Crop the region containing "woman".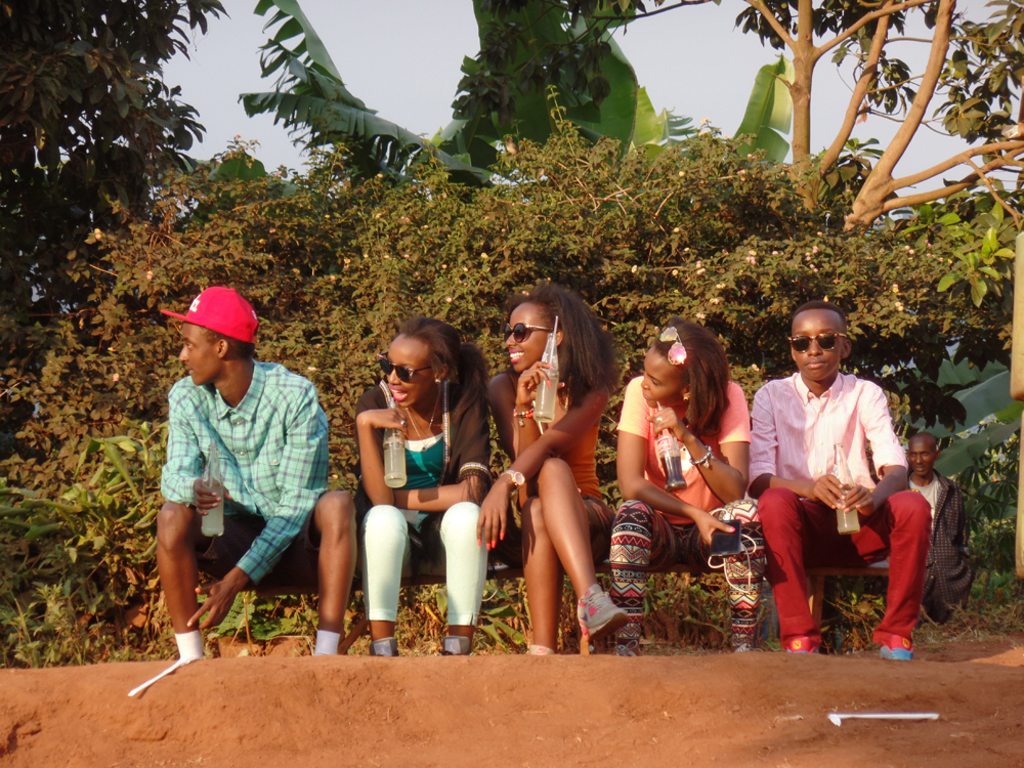
Crop region: box(477, 273, 617, 668).
